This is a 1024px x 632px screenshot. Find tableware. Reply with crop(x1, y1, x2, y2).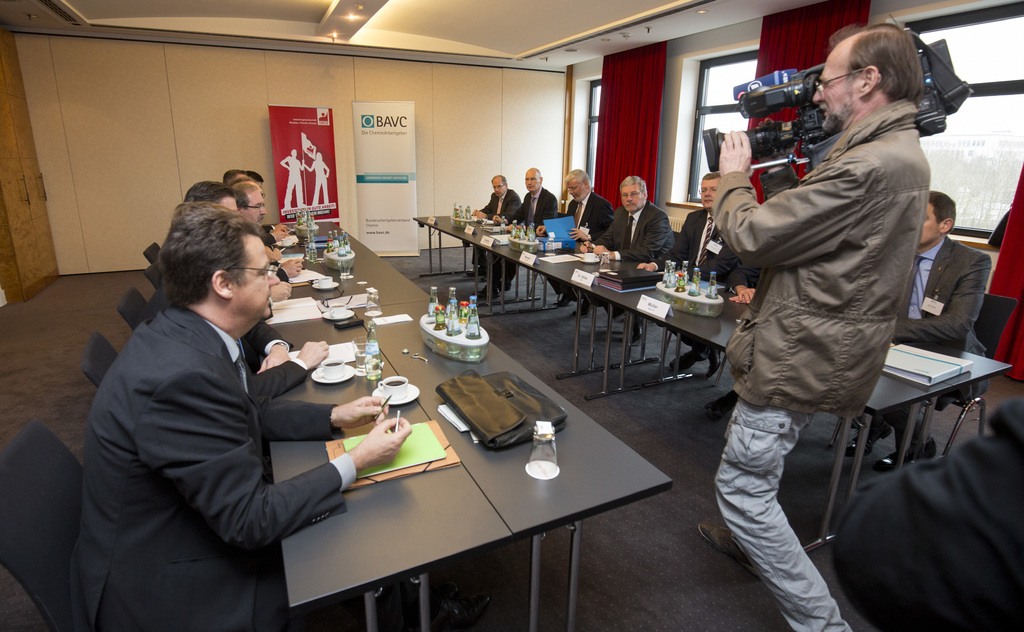
crop(529, 422, 559, 480).
